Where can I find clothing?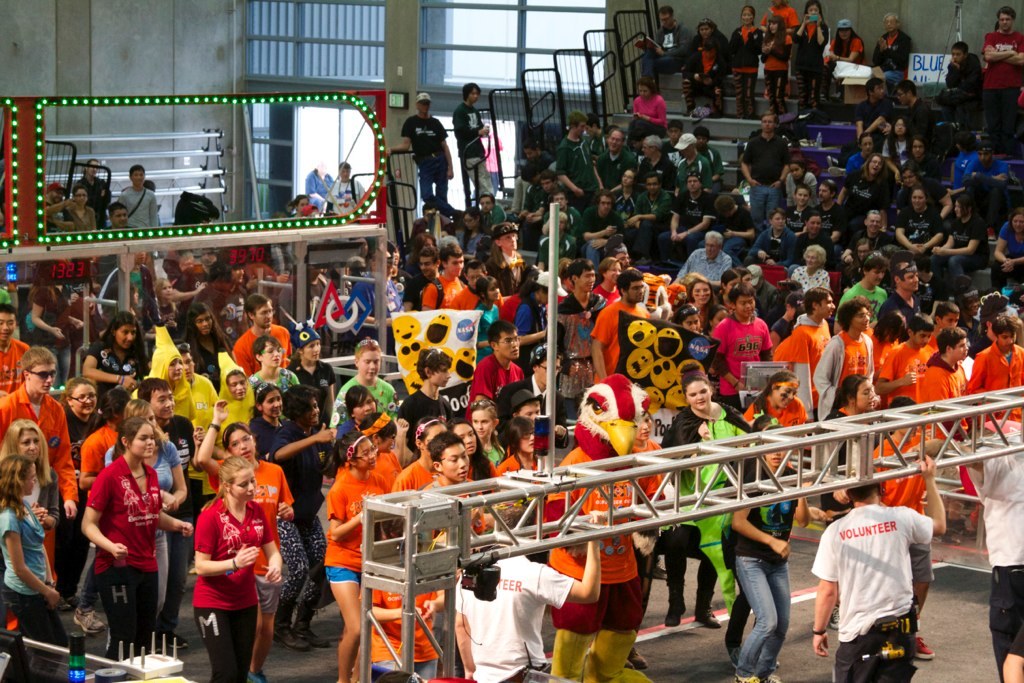
You can find it at bbox=(638, 23, 689, 85).
